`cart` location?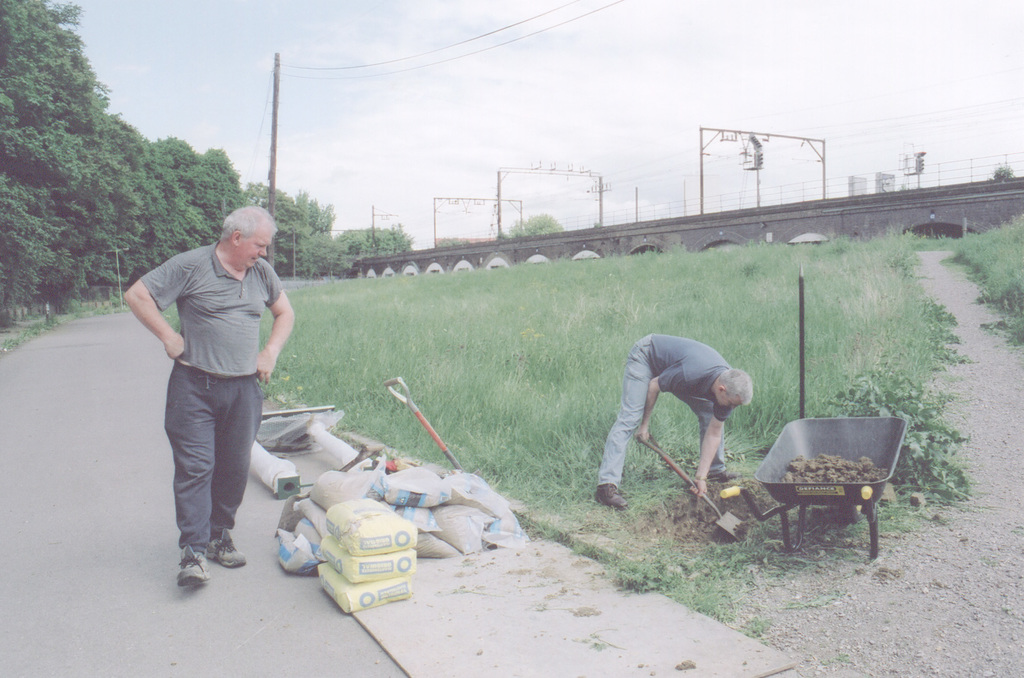
bbox=[720, 417, 908, 556]
